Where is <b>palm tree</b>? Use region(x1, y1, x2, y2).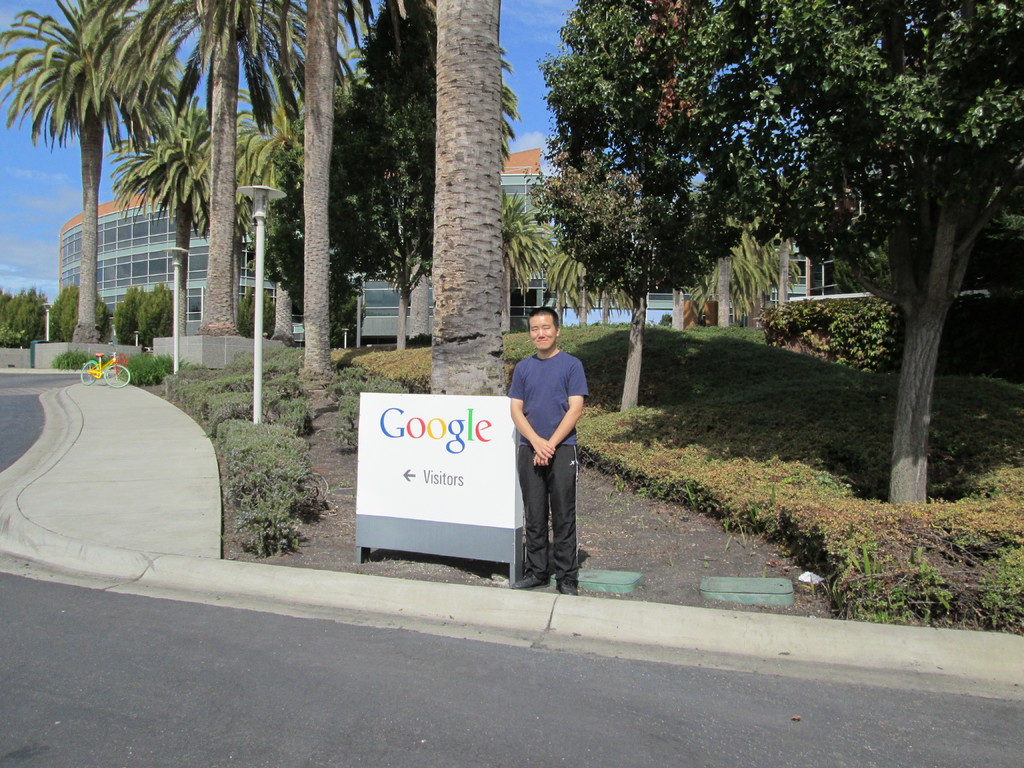
region(348, 4, 515, 351).
